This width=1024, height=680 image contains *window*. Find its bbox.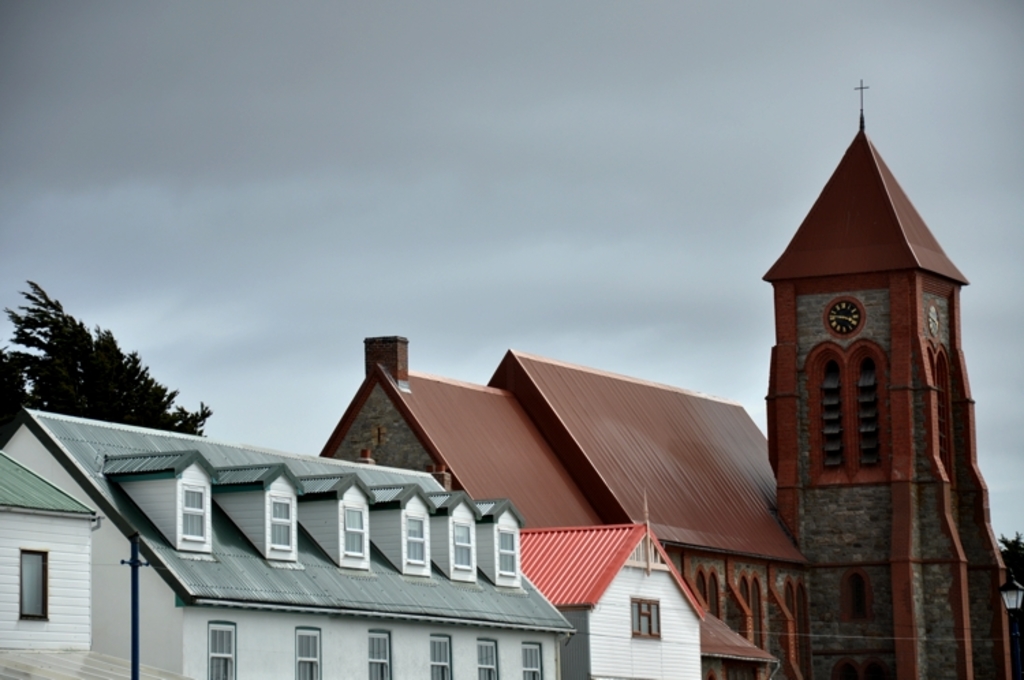
632/601/654/632.
